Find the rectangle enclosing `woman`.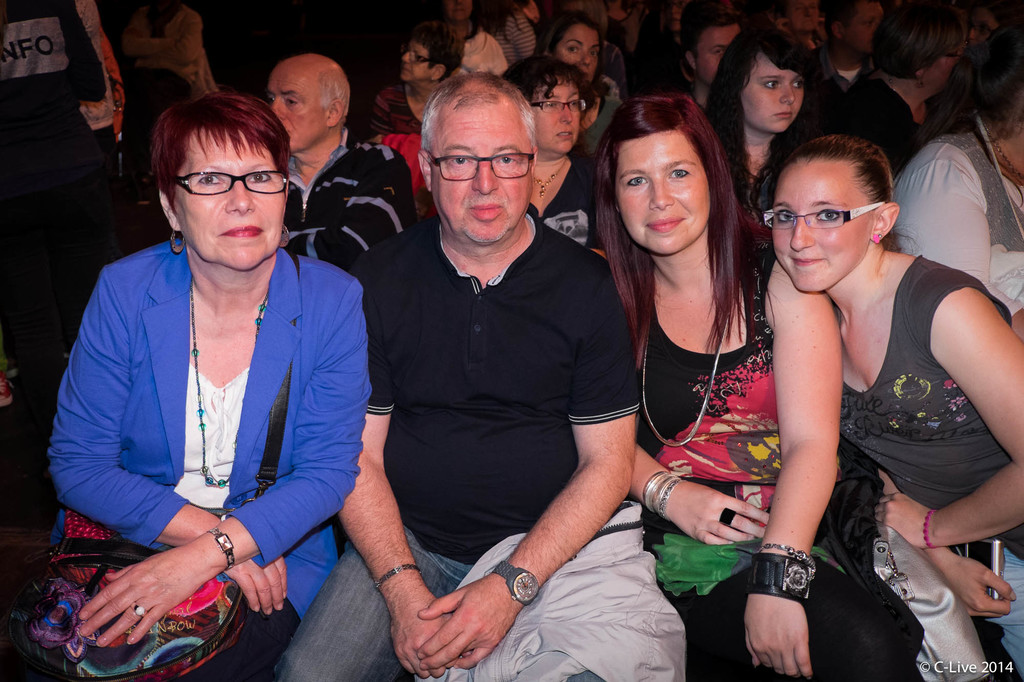
<box>885,29,1023,340</box>.
